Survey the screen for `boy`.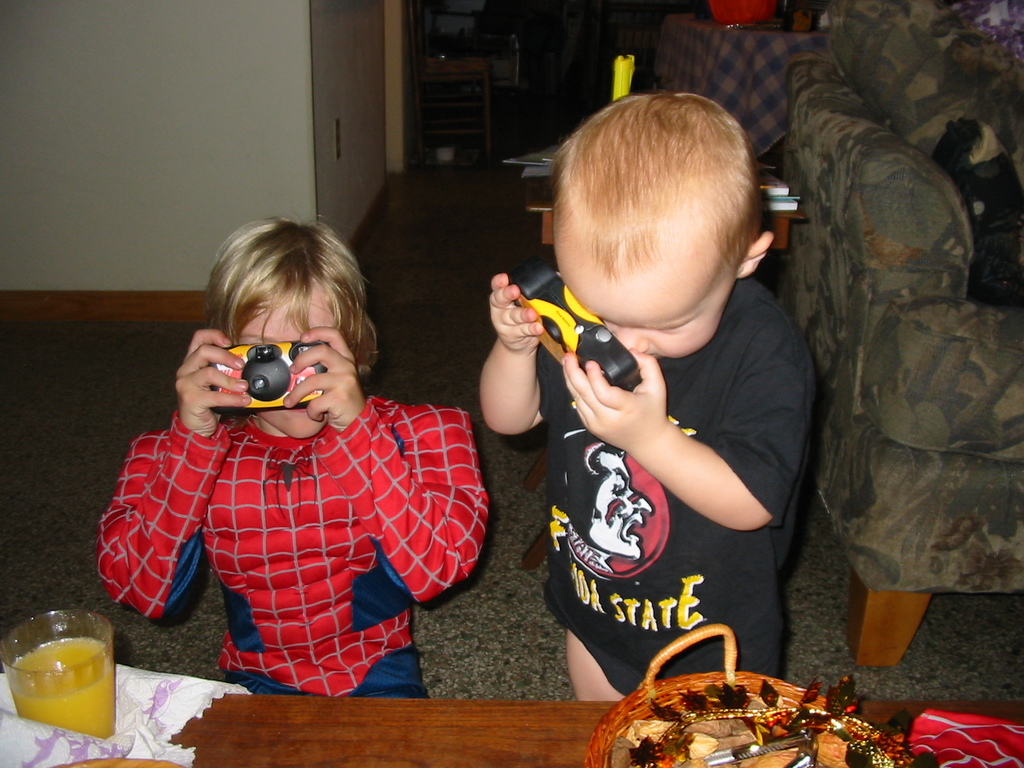
Survey found: pyautogui.locateOnScreen(95, 217, 492, 704).
